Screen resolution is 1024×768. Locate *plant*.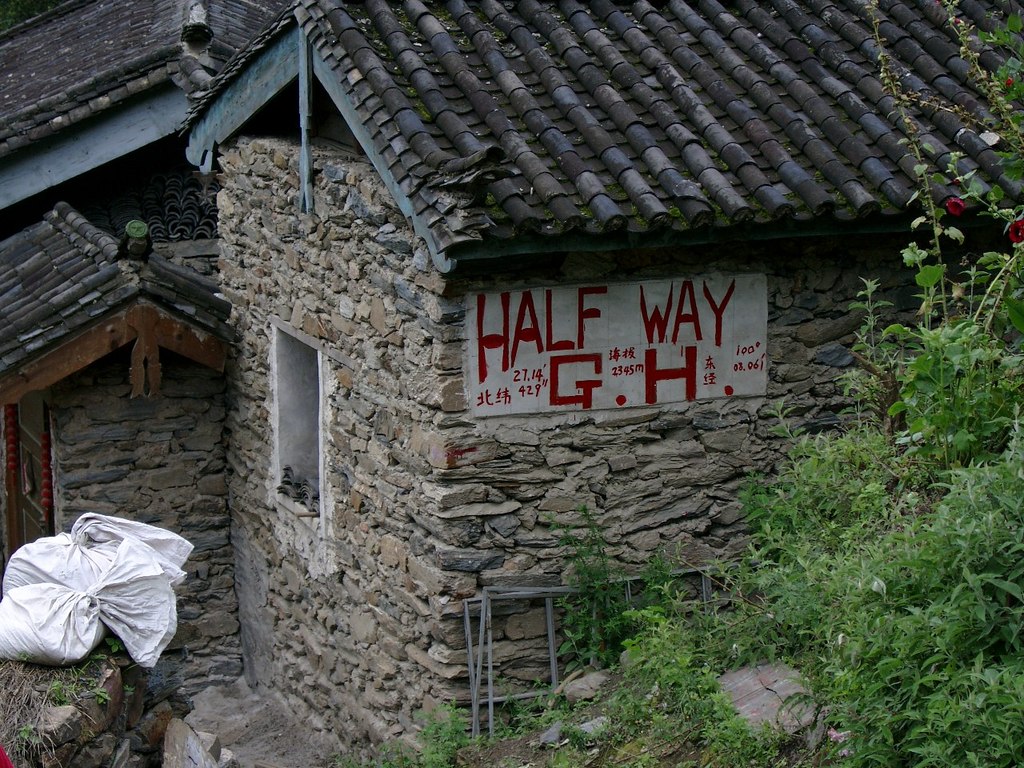
Rect(124, 680, 138, 710).
